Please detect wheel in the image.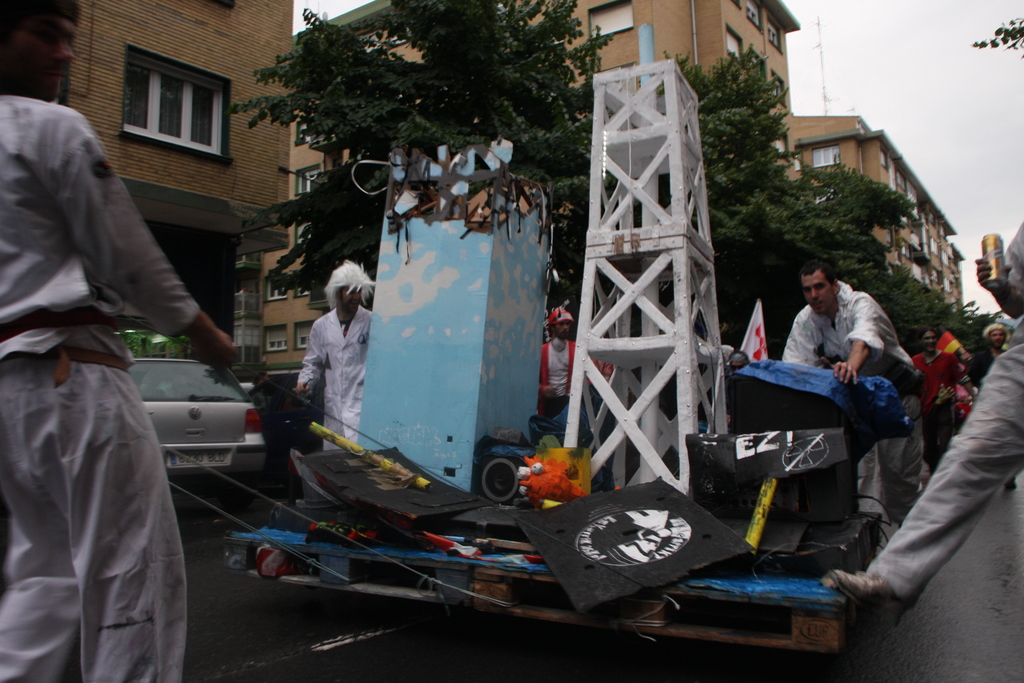
[x1=478, y1=457, x2=521, y2=507].
